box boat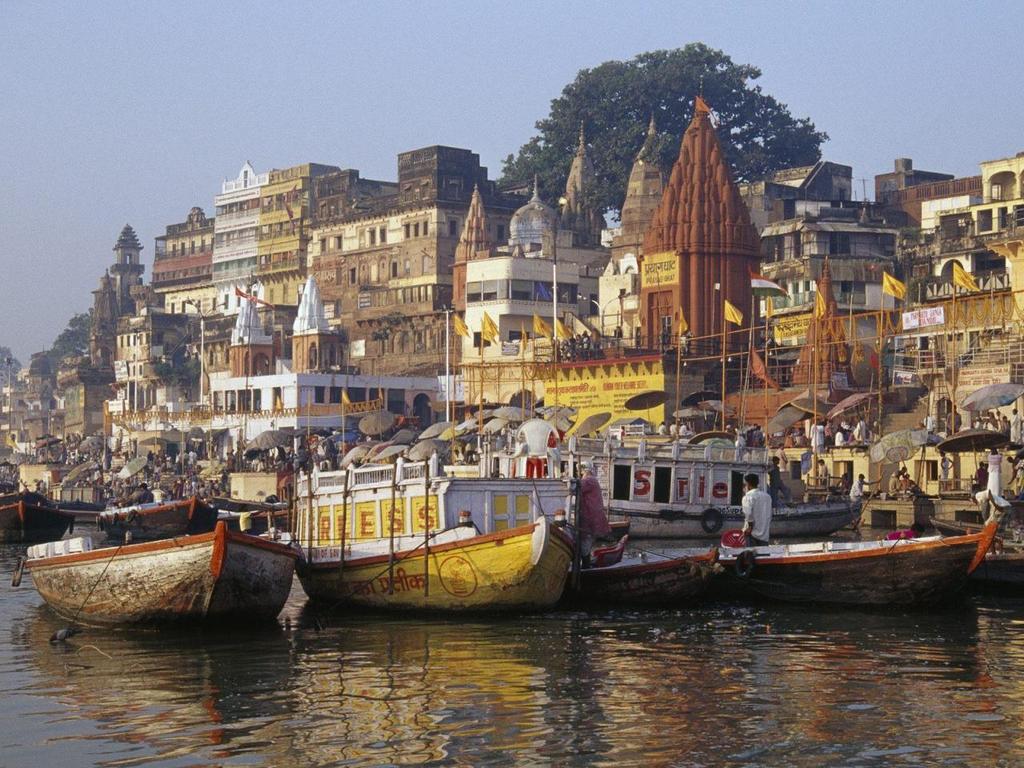
{"x1": 560, "y1": 540, "x2": 722, "y2": 608}
